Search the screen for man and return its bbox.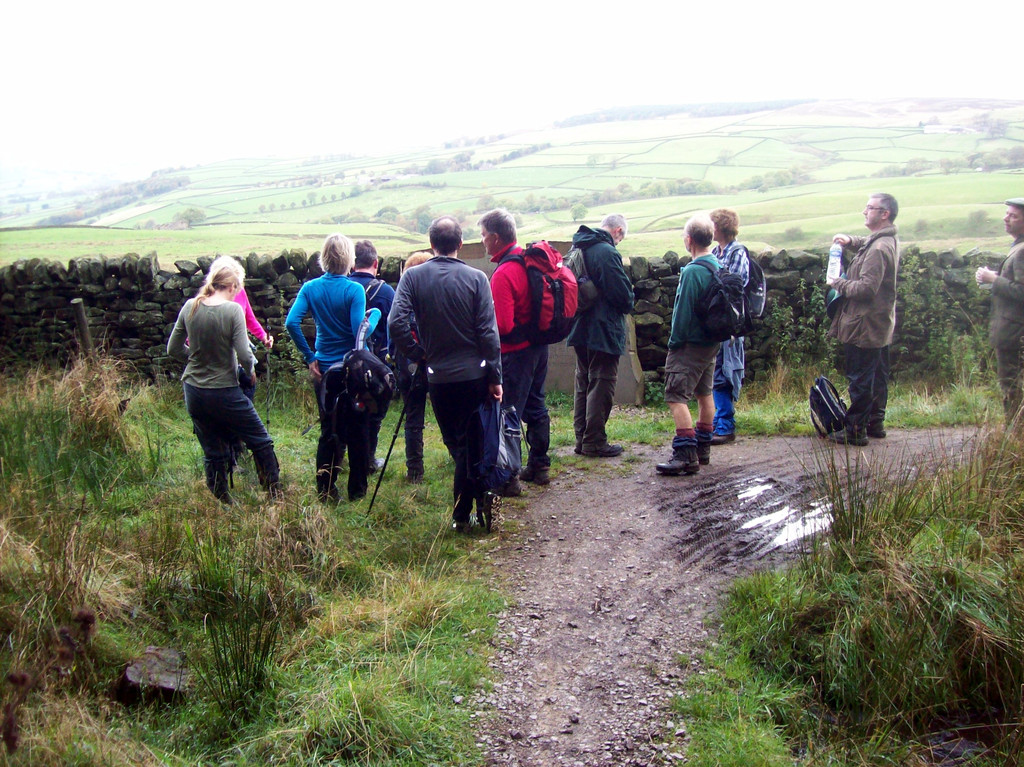
Found: Rect(655, 207, 734, 477).
